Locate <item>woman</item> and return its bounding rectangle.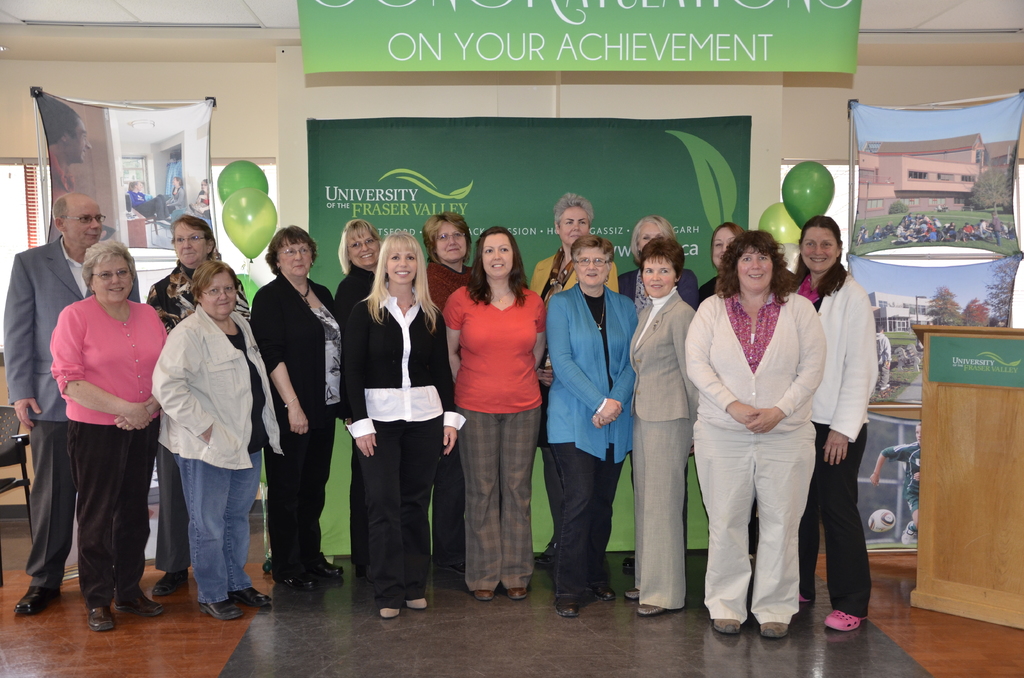
{"x1": 778, "y1": 210, "x2": 887, "y2": 634}.
